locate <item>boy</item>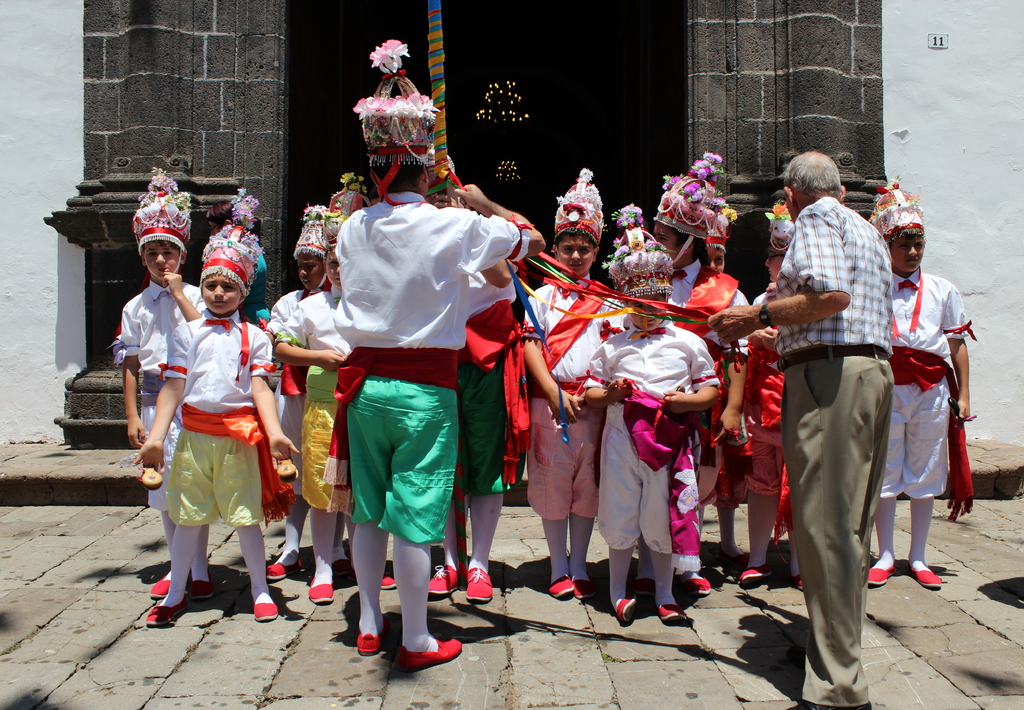
[268, 203, 357, 580]
